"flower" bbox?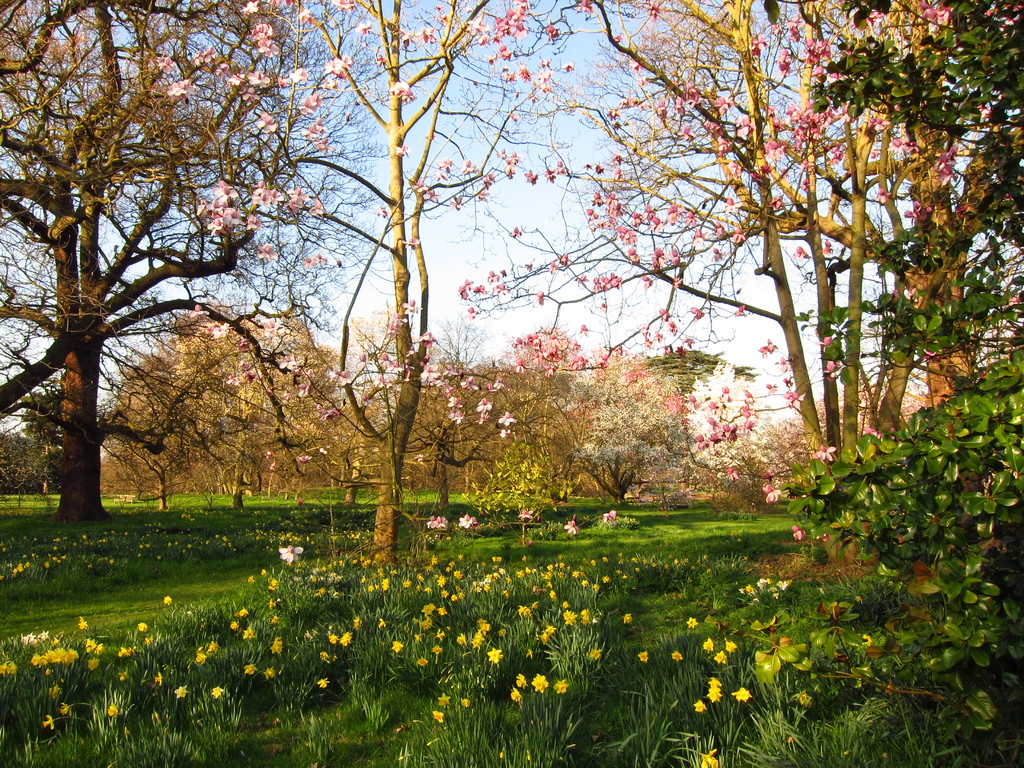
select_region(793, 689, 813, 701)
